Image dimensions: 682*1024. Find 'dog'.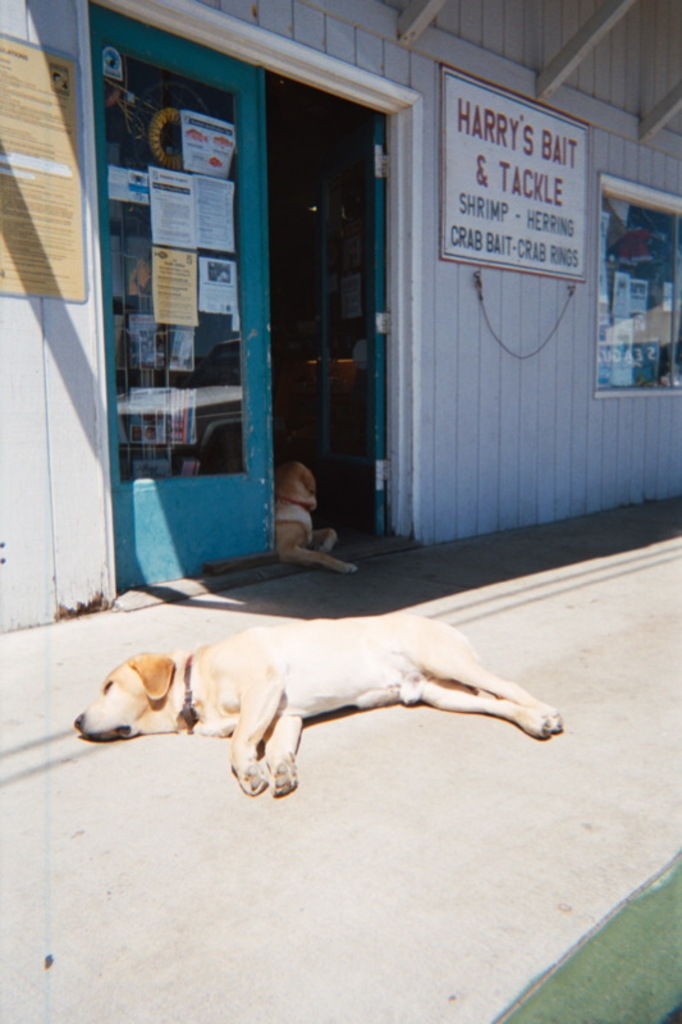
detection(270, 463, 360, 571).
